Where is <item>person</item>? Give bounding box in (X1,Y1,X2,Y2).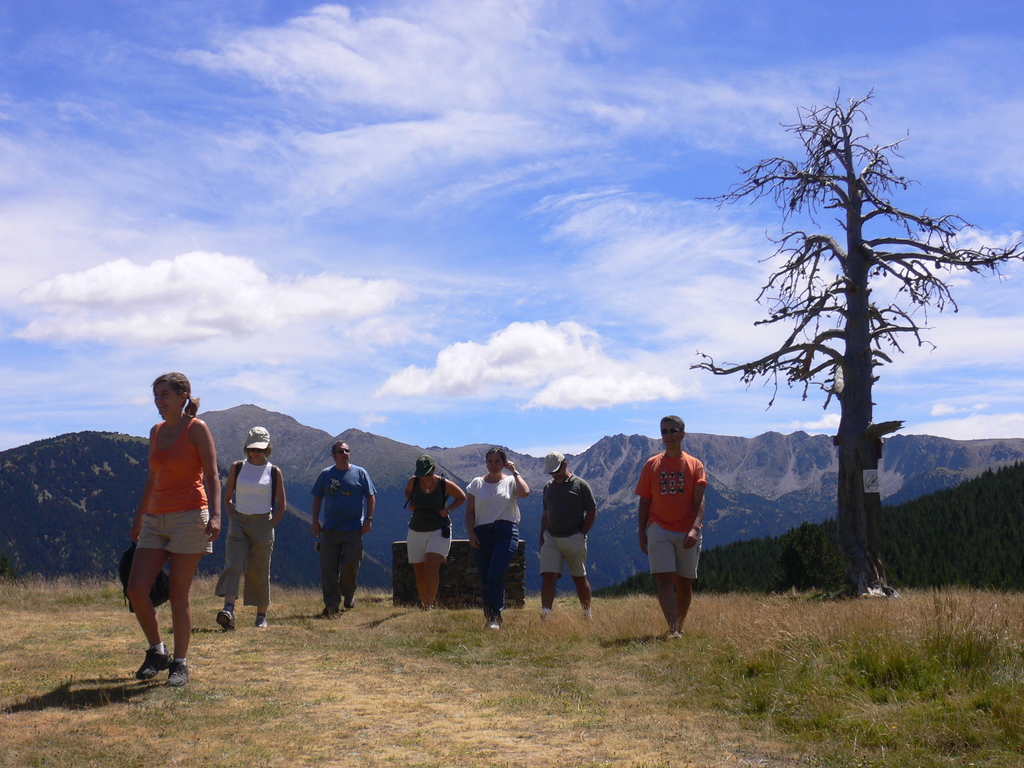
(404,454,463,610).
